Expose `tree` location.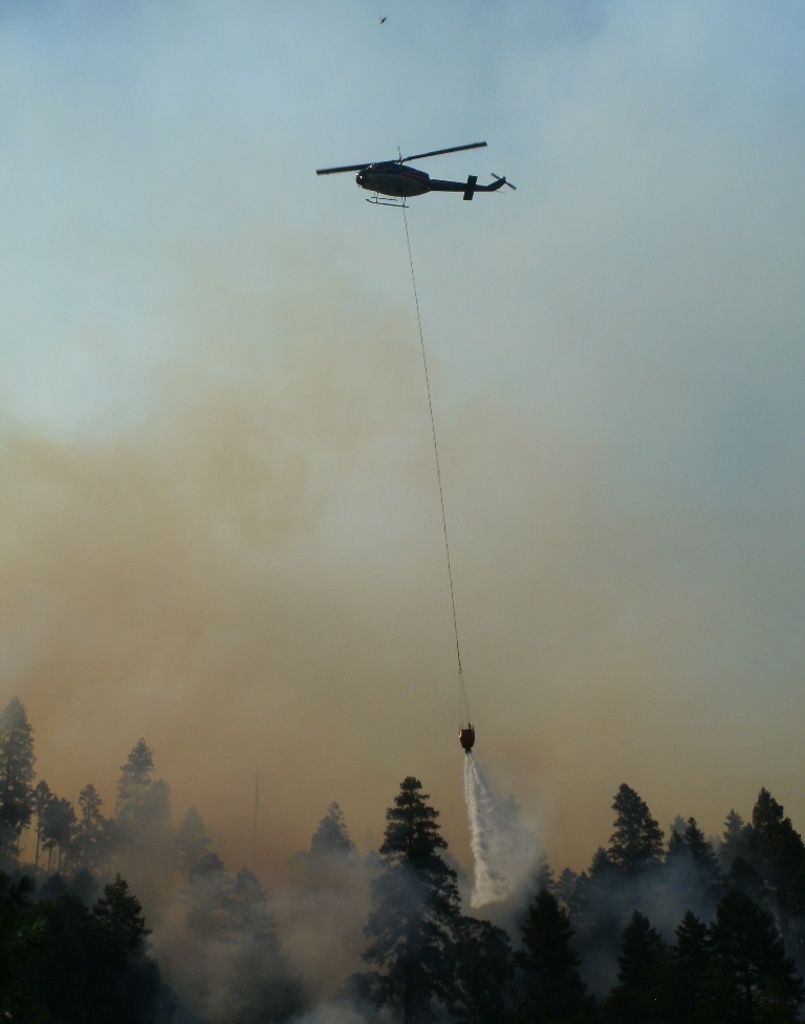
Exposed at x1=44 y1=800 x2=73 y2=872.
